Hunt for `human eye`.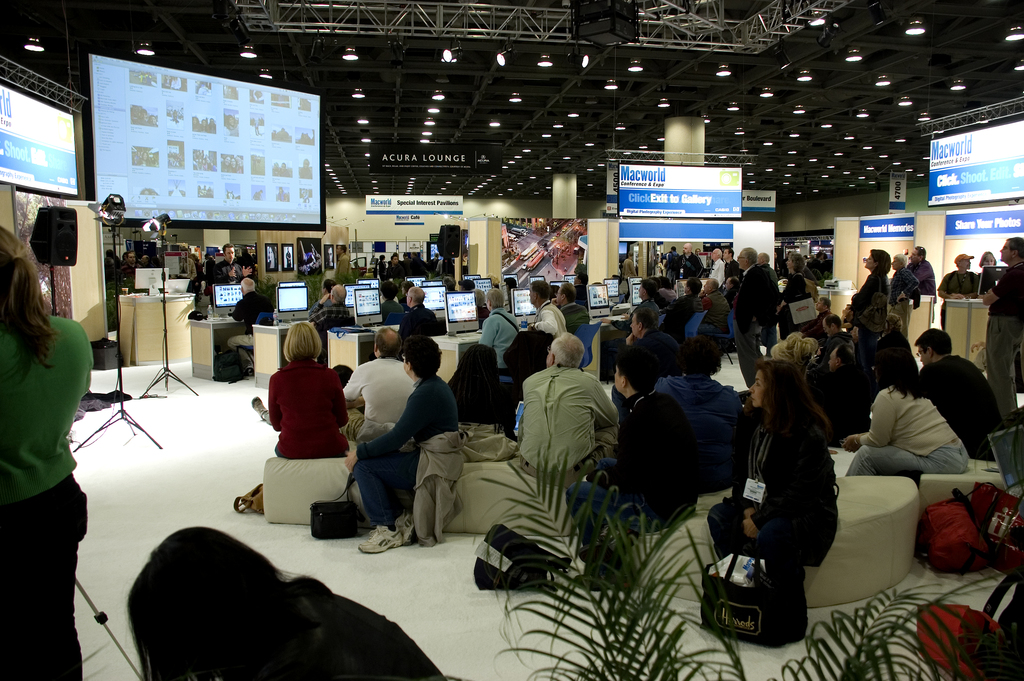
Hunted down at (232, 252, 235, 255).
